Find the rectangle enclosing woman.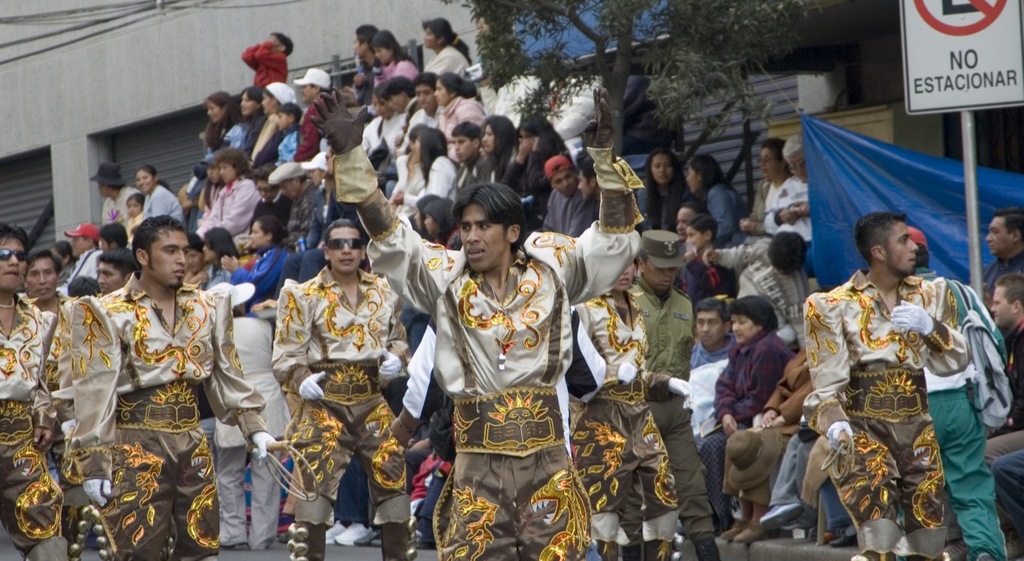
<box>740,138,791,247</box>.
